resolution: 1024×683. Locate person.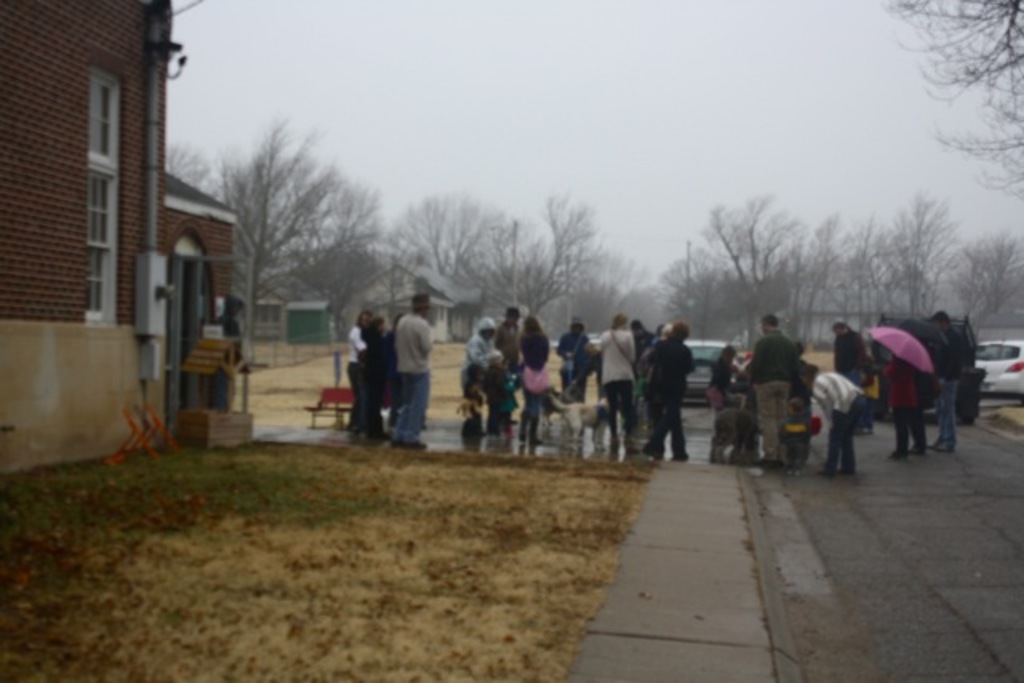
box=[206, 291, 243, 414].
